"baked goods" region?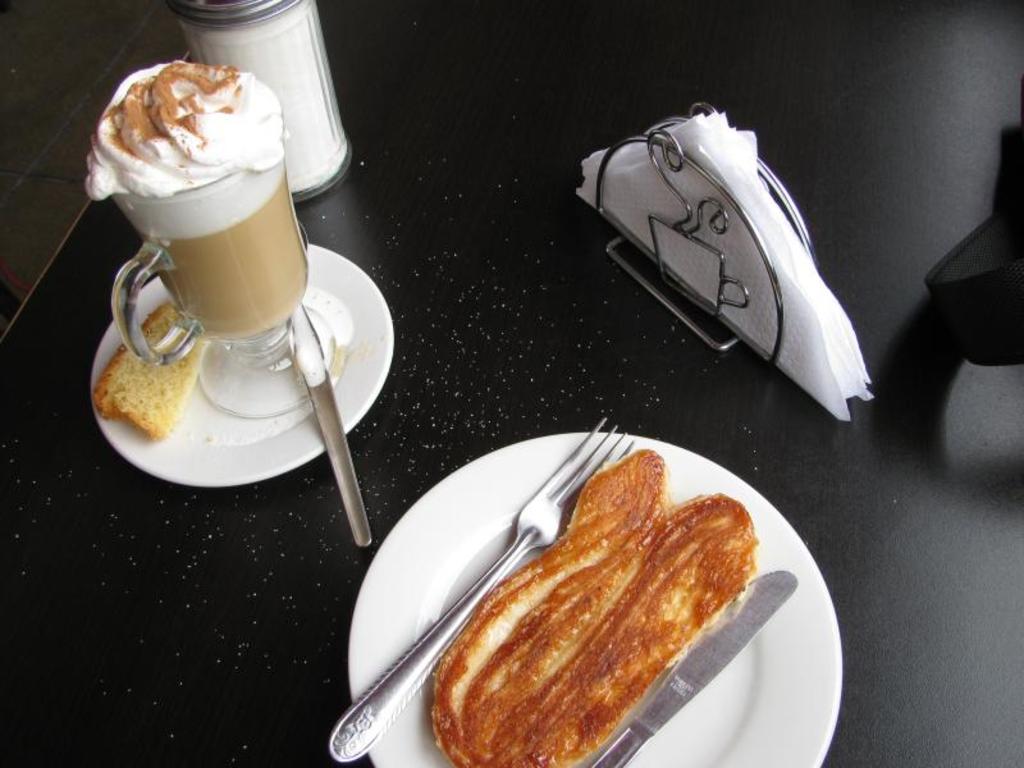
Rect(93, 302, 205, 442)
